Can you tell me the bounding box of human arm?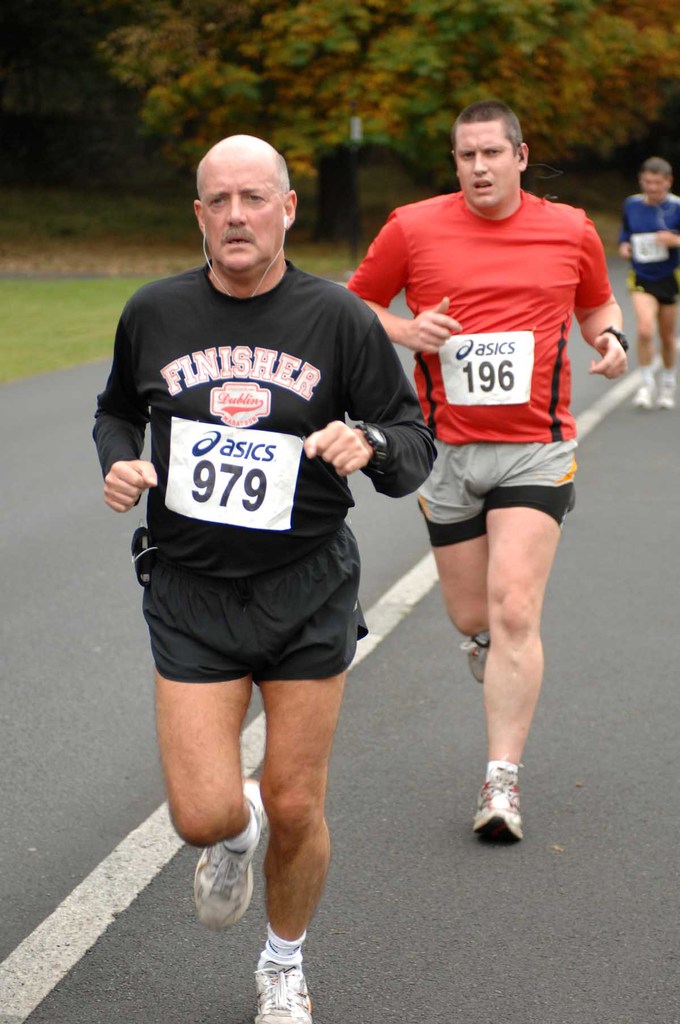
<box>87,293,161,508</box>.
